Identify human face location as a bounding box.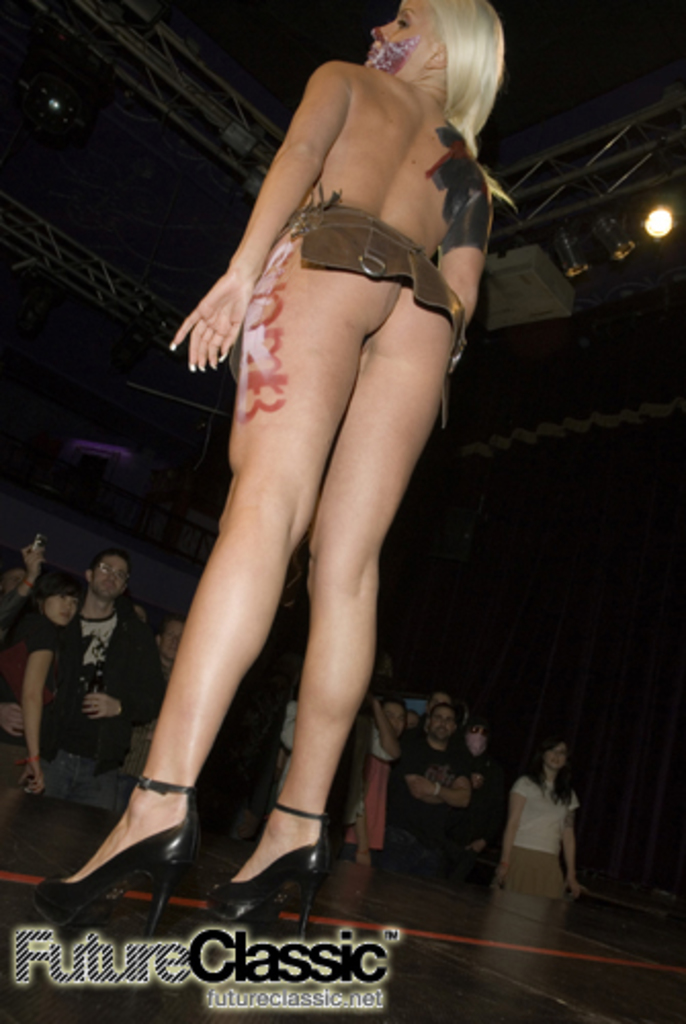
box=[428, 709, 455, 737].
